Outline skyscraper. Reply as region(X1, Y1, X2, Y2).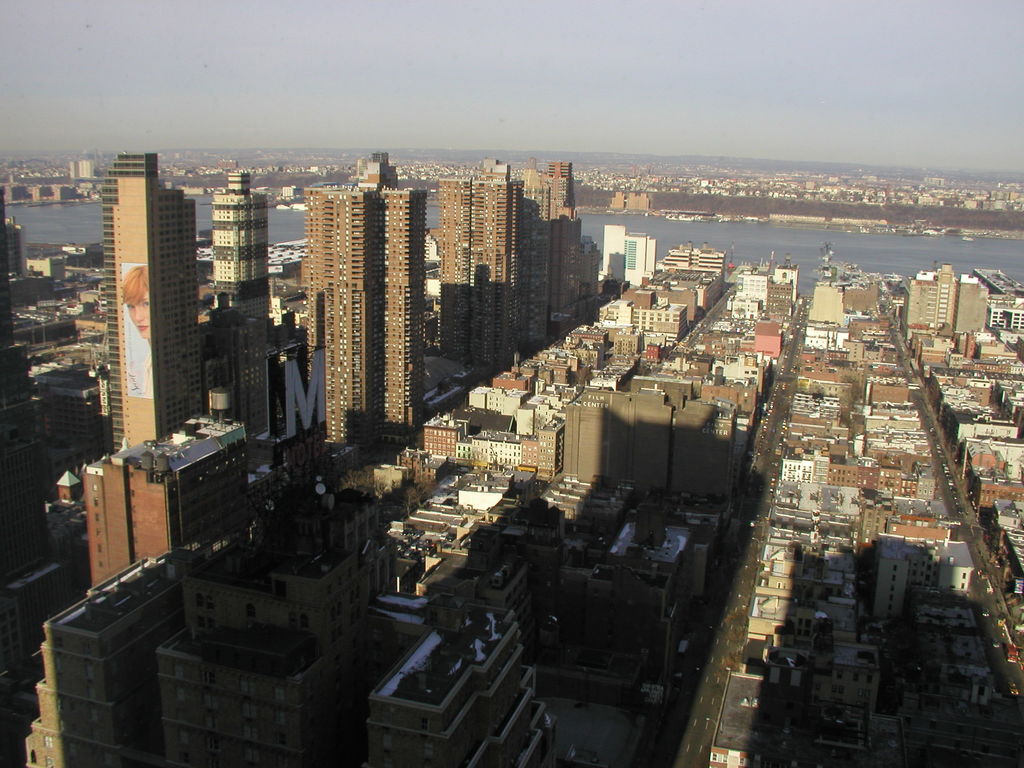
region(292, 140, 428, 472).
